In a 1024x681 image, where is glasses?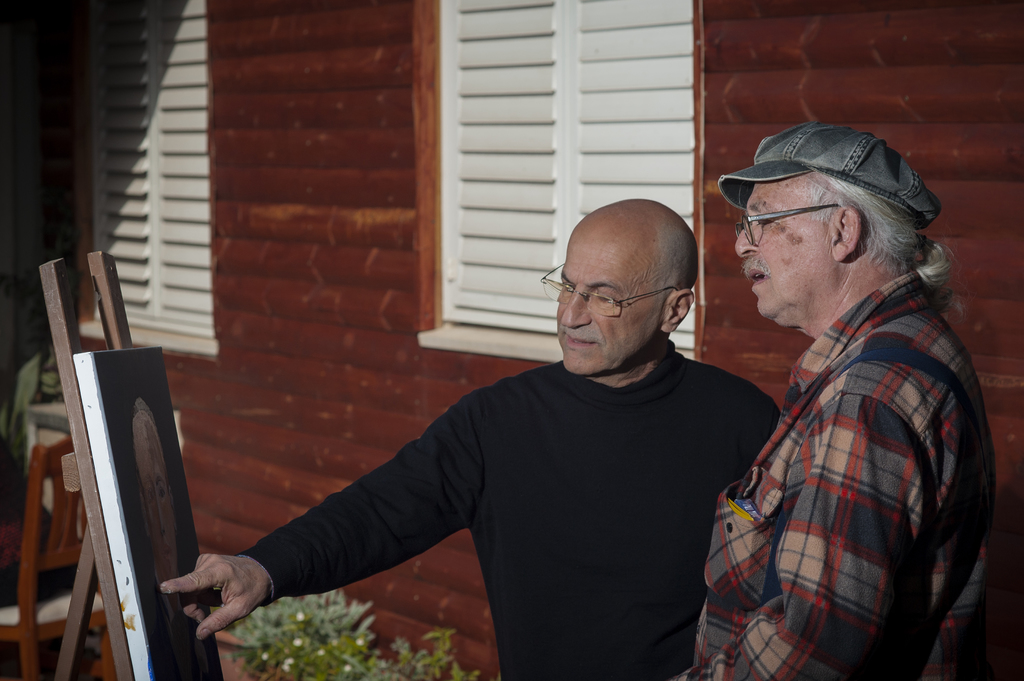
rect(538, 264, 685, 317).
